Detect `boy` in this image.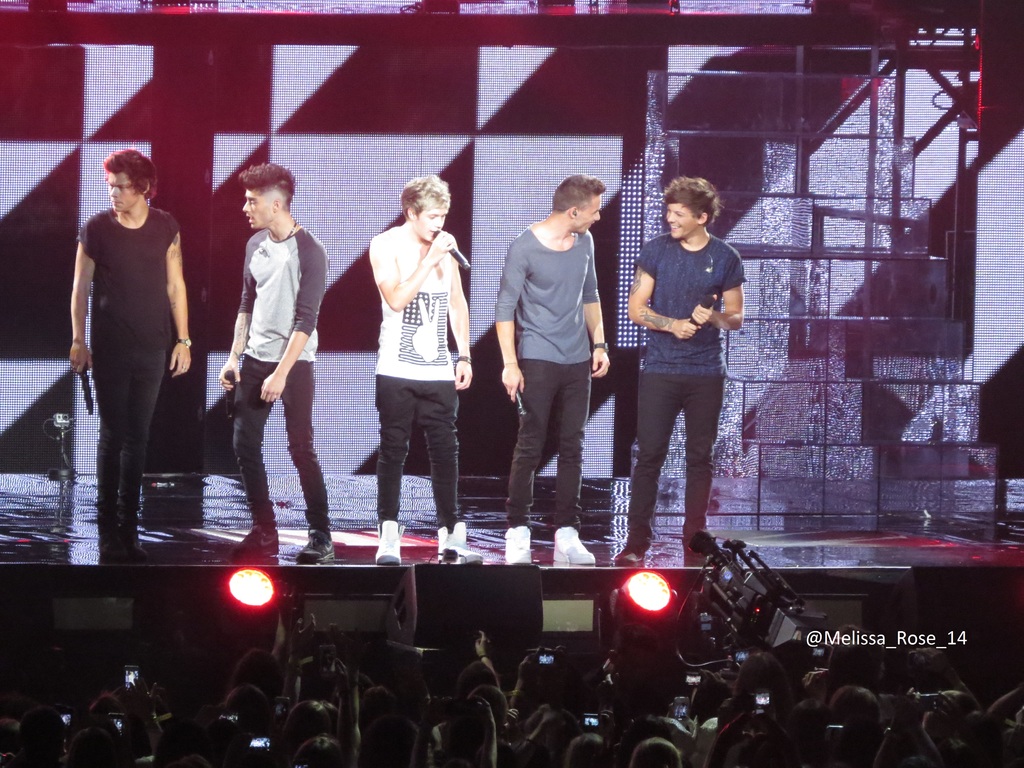
Detection: l=614, t=173, r=748, b=564.
